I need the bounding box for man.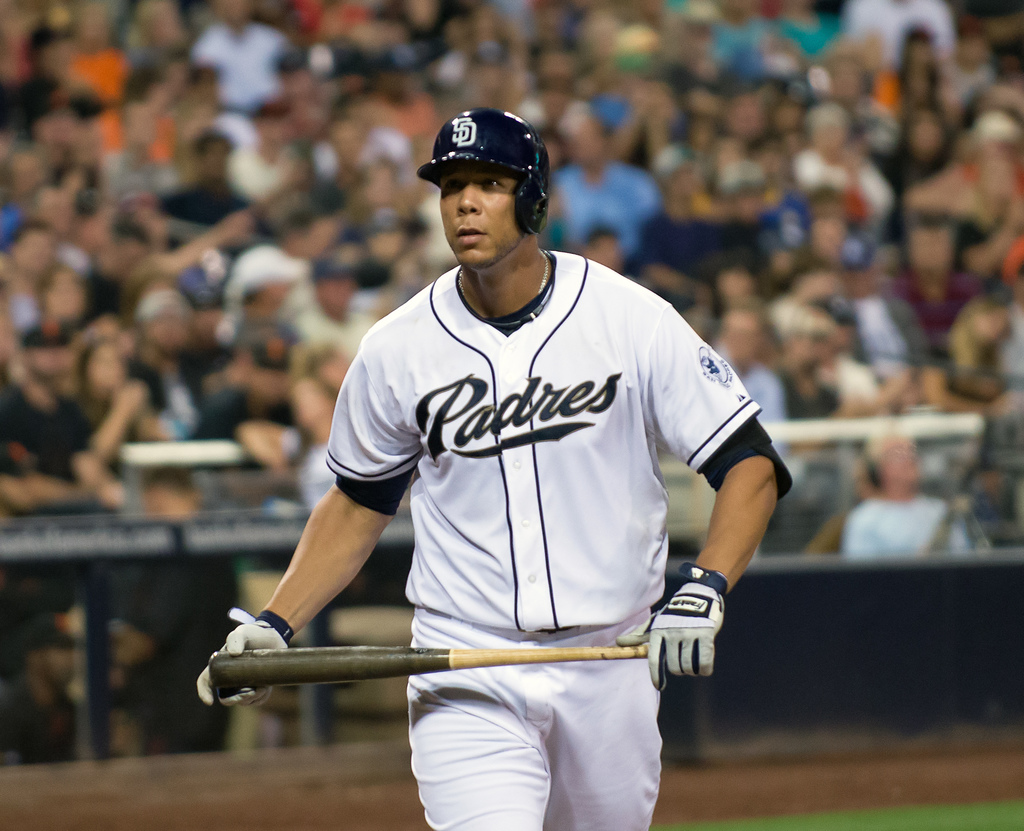
Here it is: pyautogui.locateOnScreen(195, 108, 792, 830).
